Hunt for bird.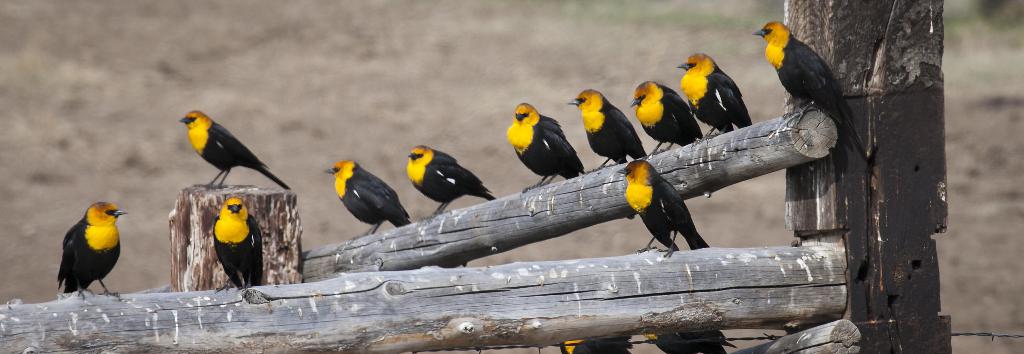
Hunted down at Rect(751, 20, 871, 185).
